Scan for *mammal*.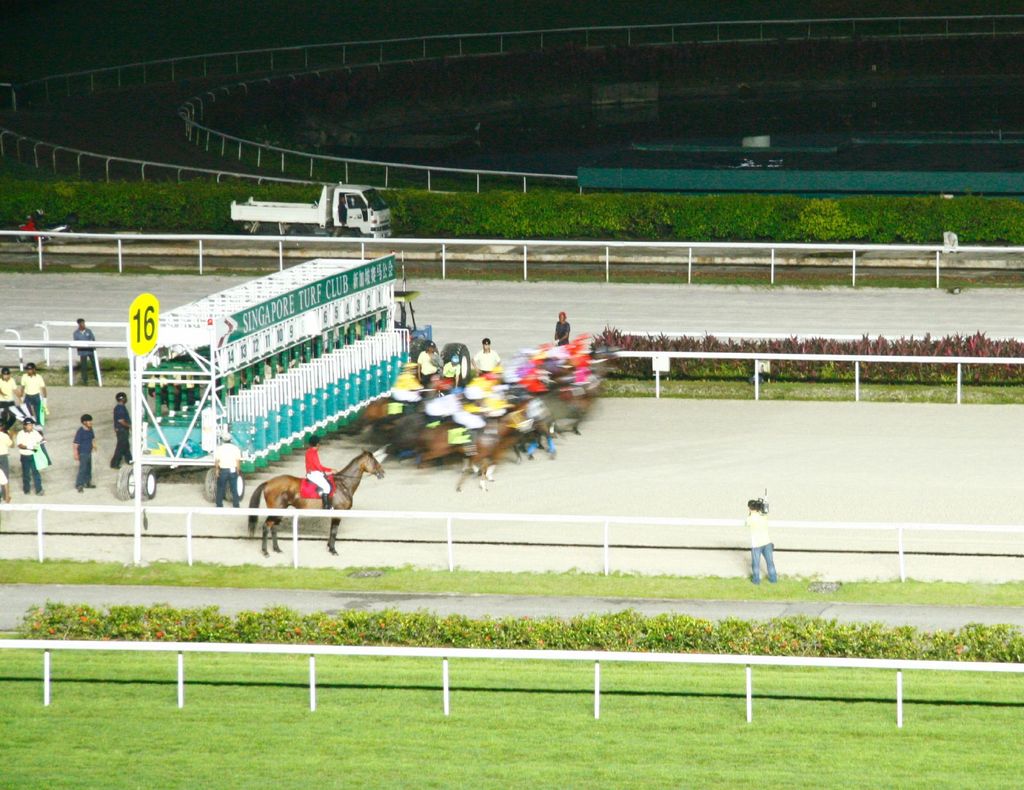
Scan result: detection(302, 431, 336, 513).
